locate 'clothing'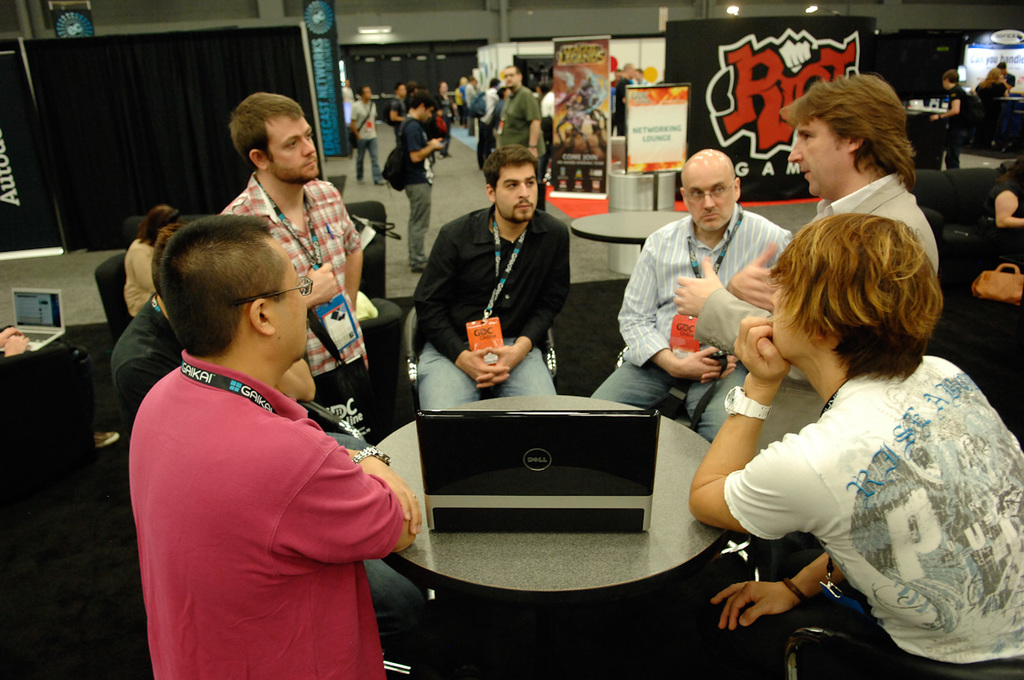
select_region(440, 96, 451, 135)
